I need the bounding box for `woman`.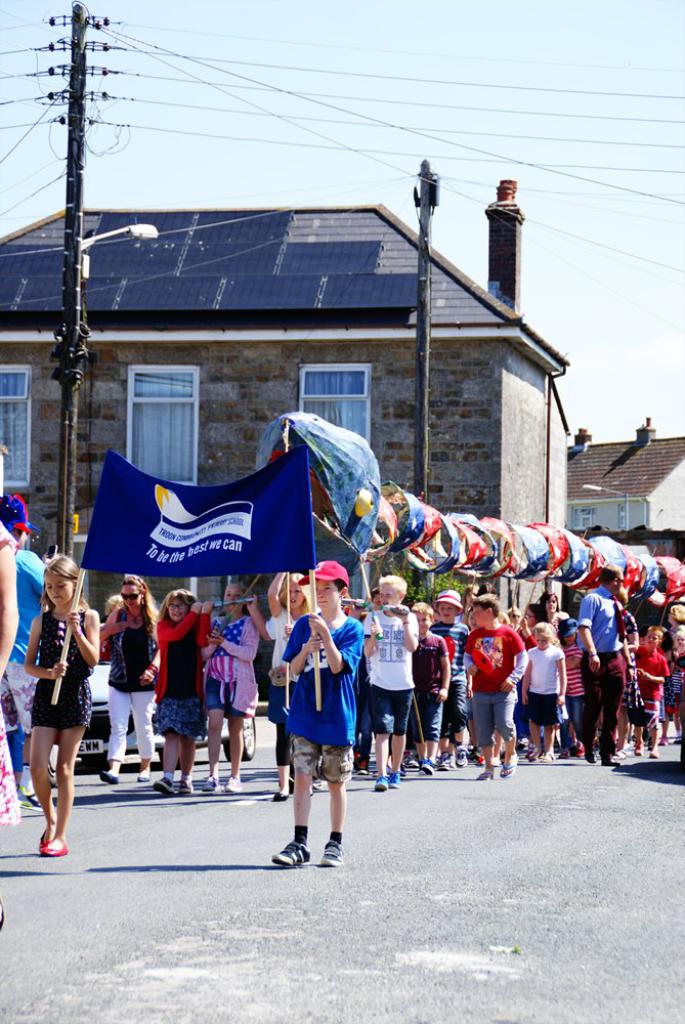
Here it is: region(146, 590, 214, 803).
